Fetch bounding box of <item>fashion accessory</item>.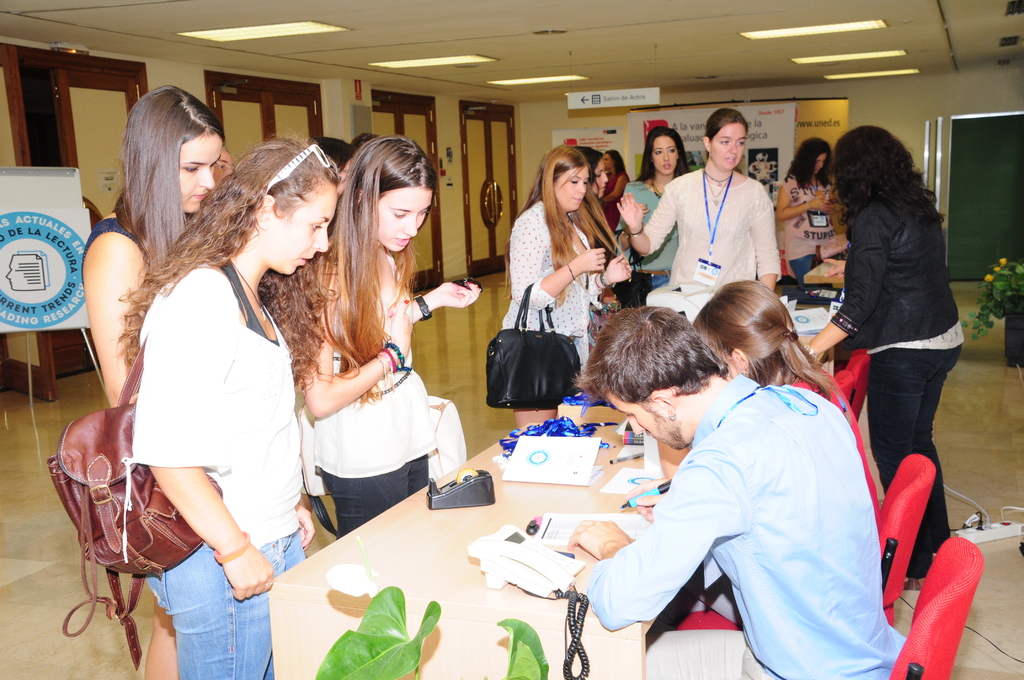
Bbox: bbox=(613, 245, 658, 306).
